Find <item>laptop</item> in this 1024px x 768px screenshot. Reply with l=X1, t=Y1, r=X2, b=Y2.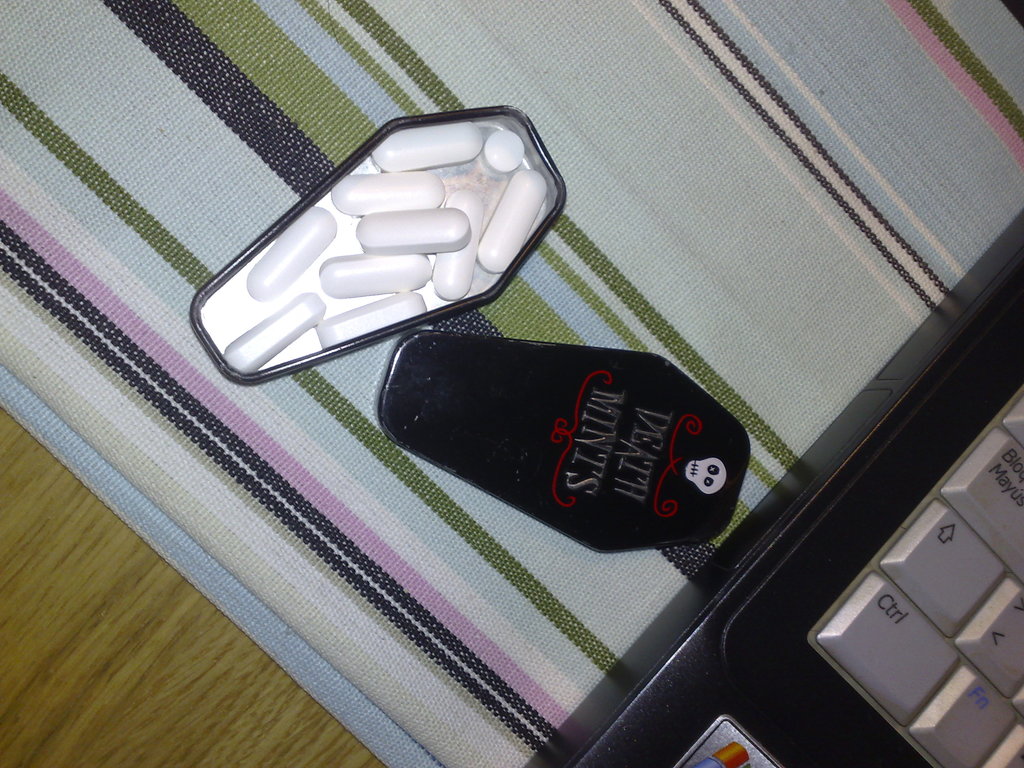
l=524, t=211, r=1023, b=767.
